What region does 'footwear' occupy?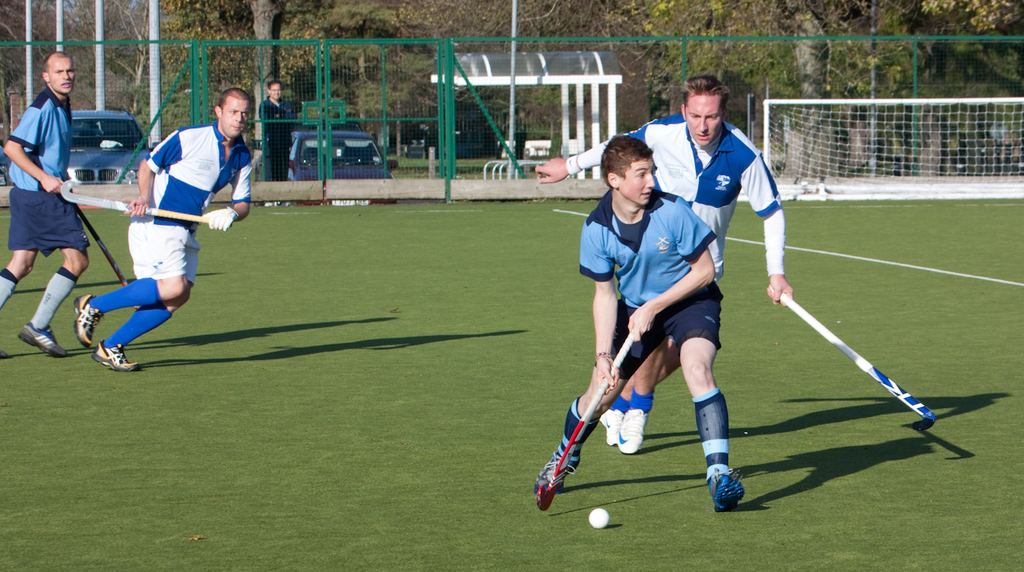
601 406 626 447.
